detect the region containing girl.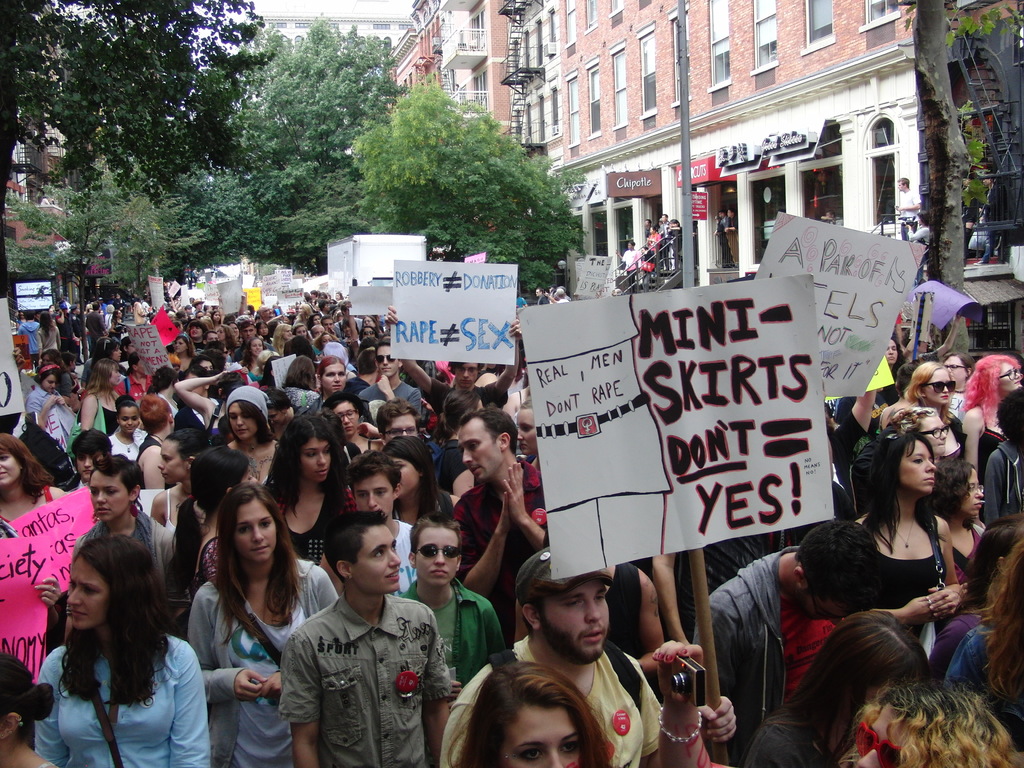
321, 400, 382, 454.
